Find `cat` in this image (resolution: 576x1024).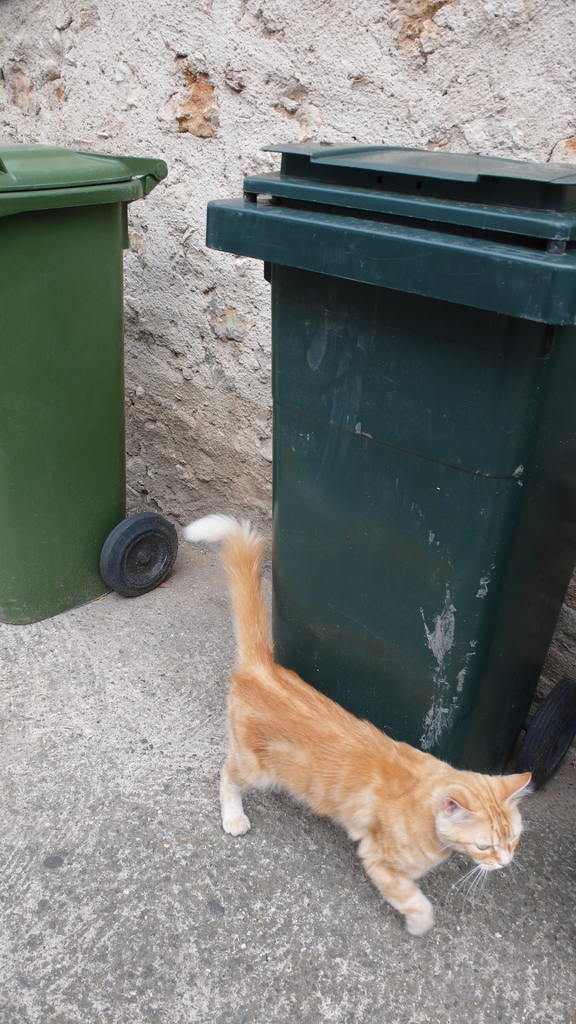
(179,509,536,938).
